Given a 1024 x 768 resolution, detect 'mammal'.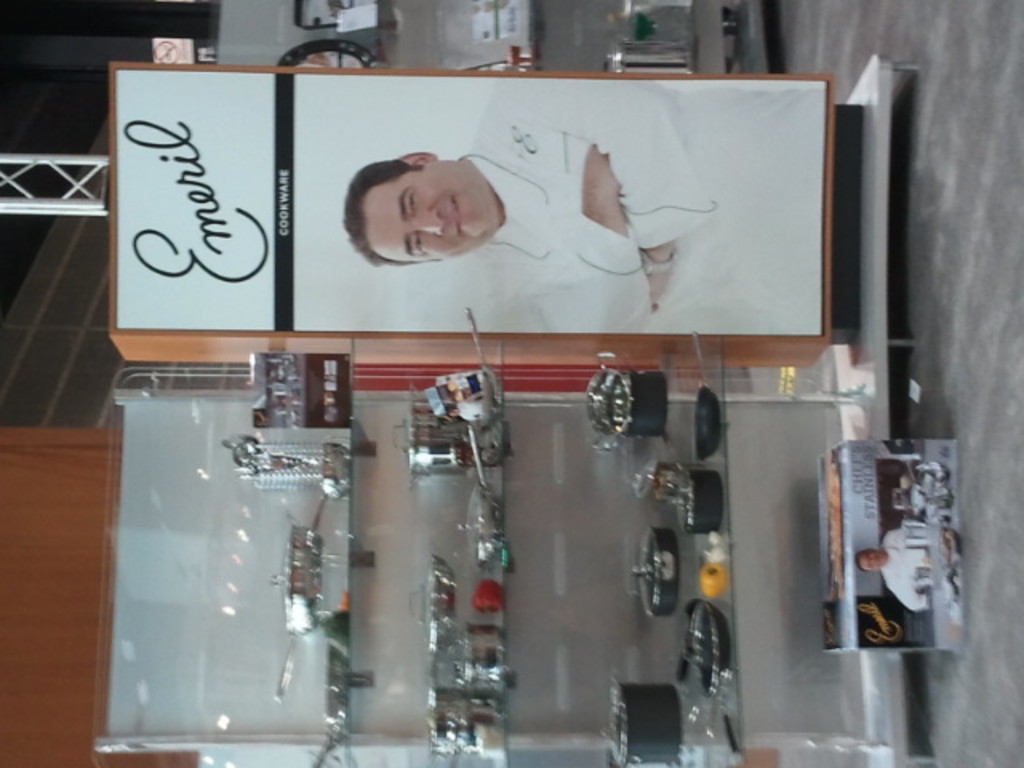
select_region(854, 525, 931, 613).
